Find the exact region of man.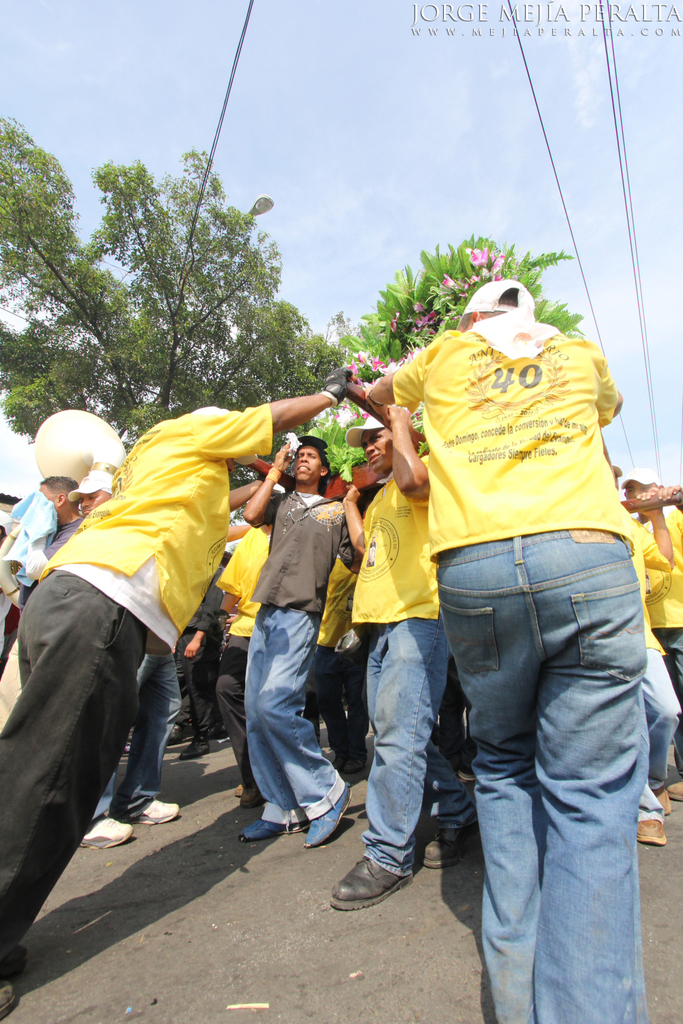
Exact region: bbox=[619, 472, 682, 801].
